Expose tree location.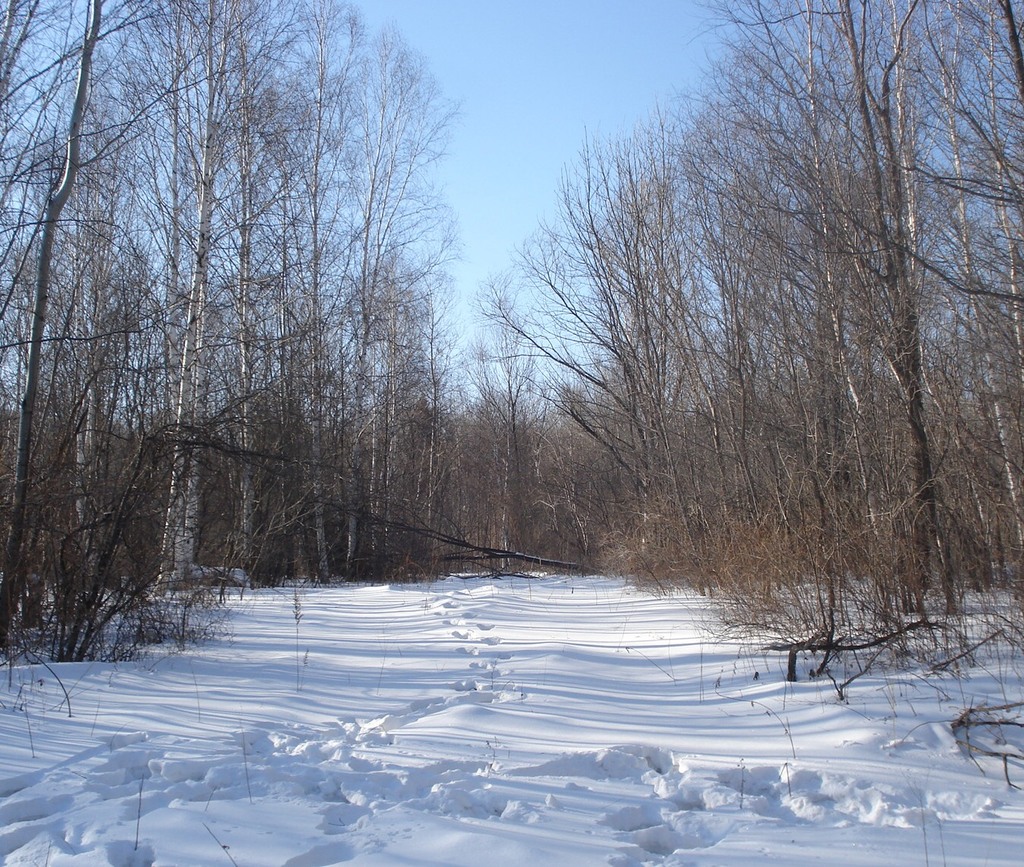
Exposed at 333, 0, 400, 588.
